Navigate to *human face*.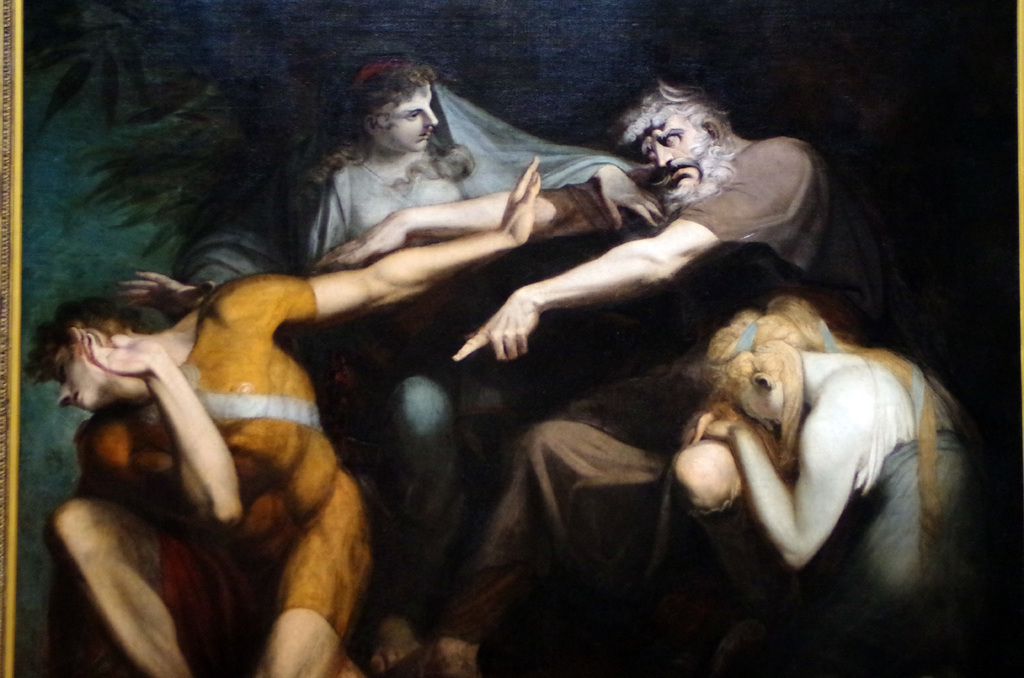
Navigation target: BBox(634, 117, 713, 204).
